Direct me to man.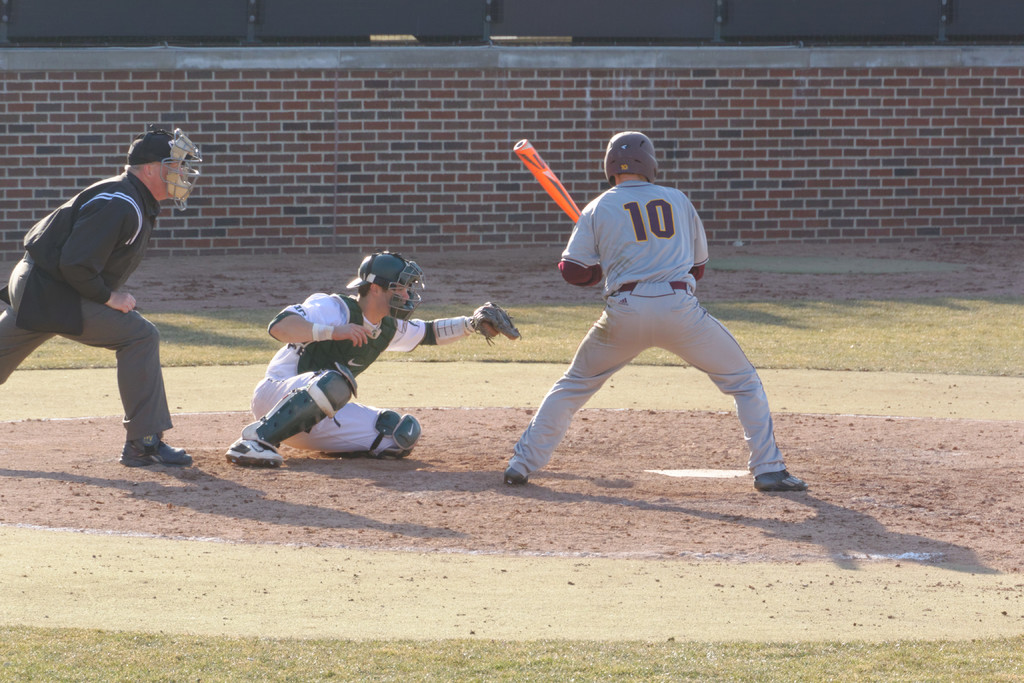
Direction: 13, 114, 227, 468.
